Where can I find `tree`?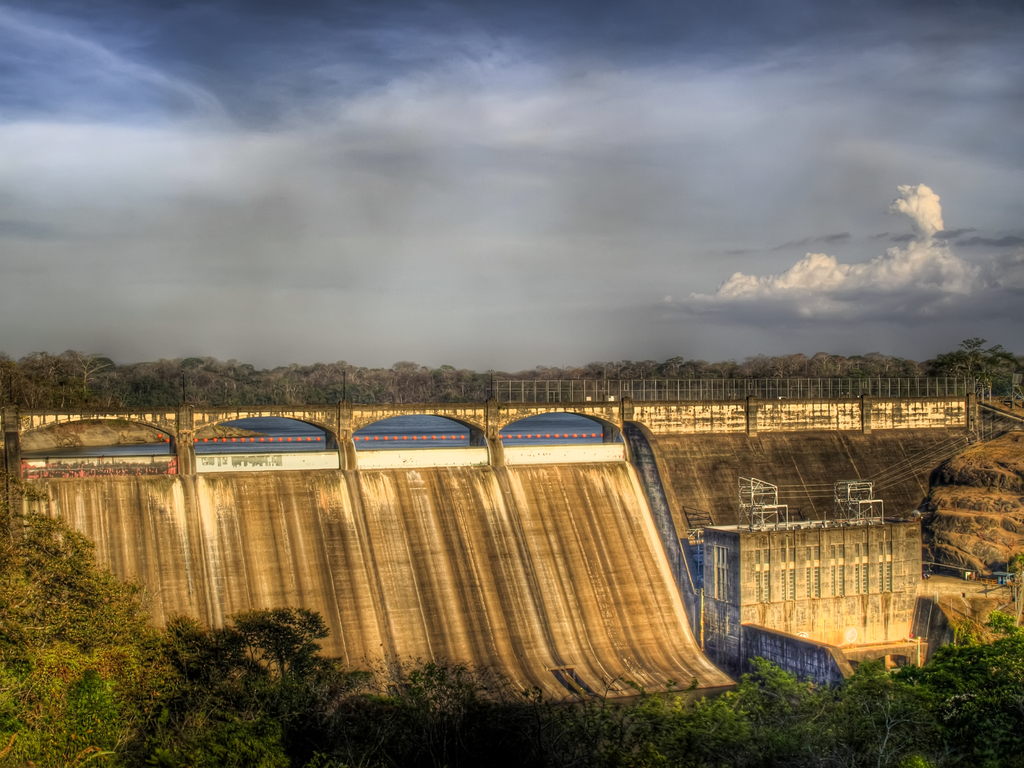
You can find it at pyautogui.locateOnScreen(168, 592, 365, 767).
